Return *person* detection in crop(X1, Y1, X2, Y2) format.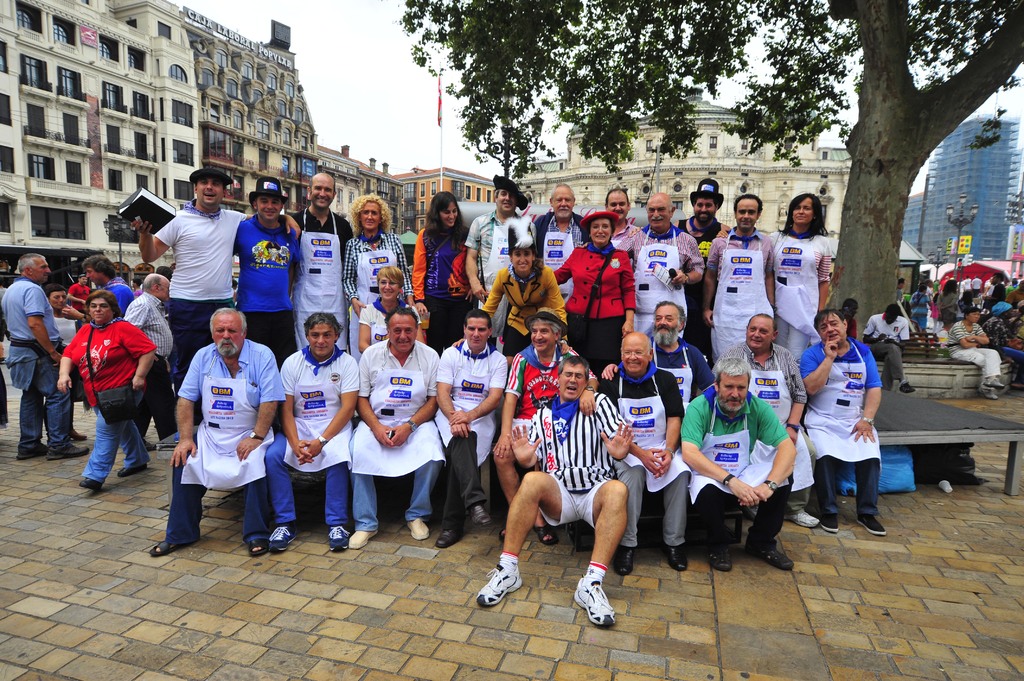
crop(397, 189, 473, 346).
